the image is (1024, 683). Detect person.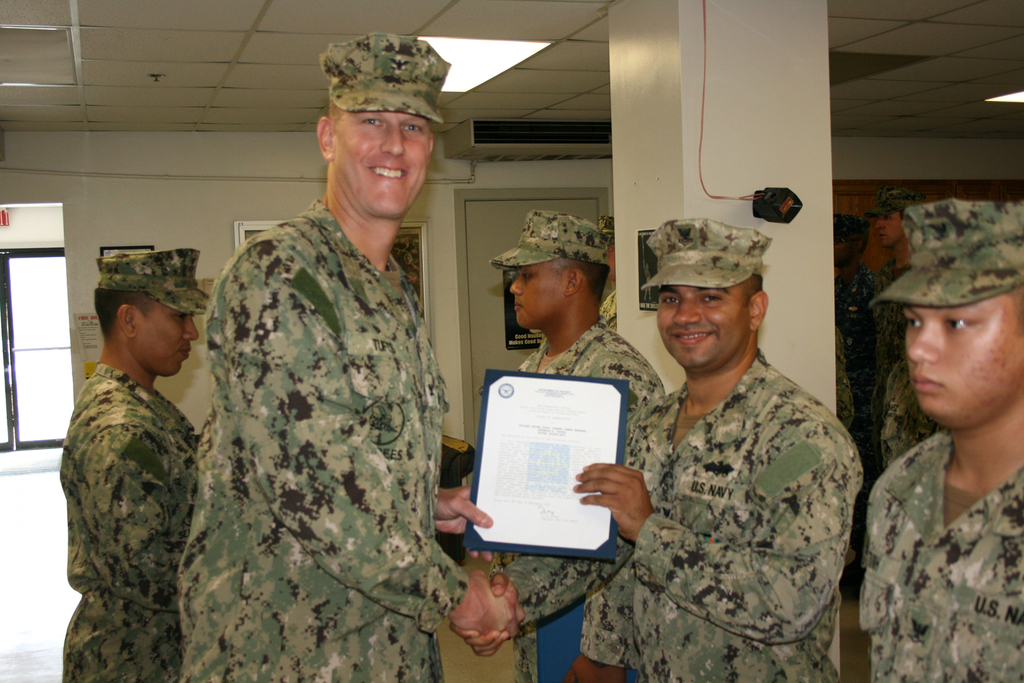
Detection: {"left": 180, "top": 33, "right": 516, "bottom": 682}.
